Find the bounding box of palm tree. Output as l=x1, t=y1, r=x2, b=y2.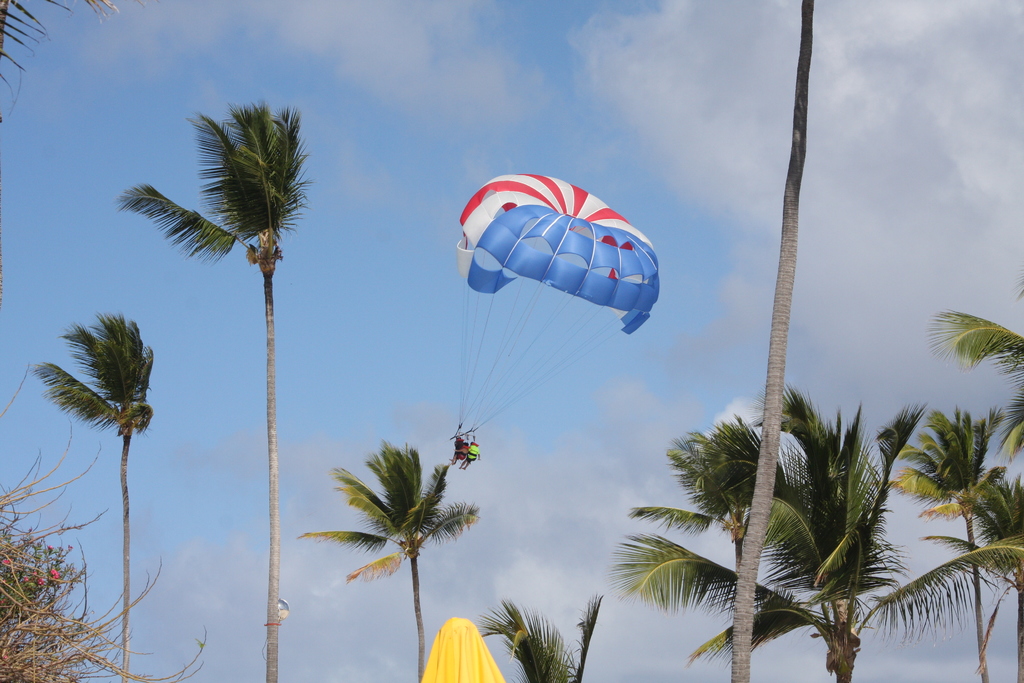
l=0, t=0, r=124, b=126.
